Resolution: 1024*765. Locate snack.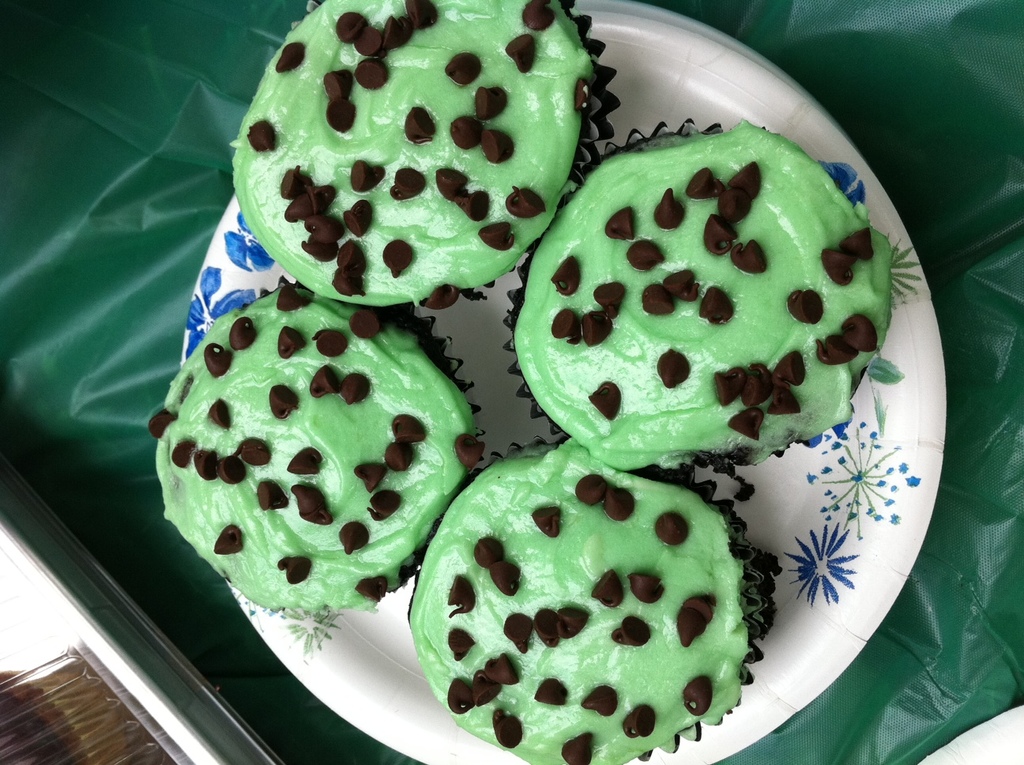
{"x1": 401, "y1": 431, "x2": 772, "y2": 761}.
